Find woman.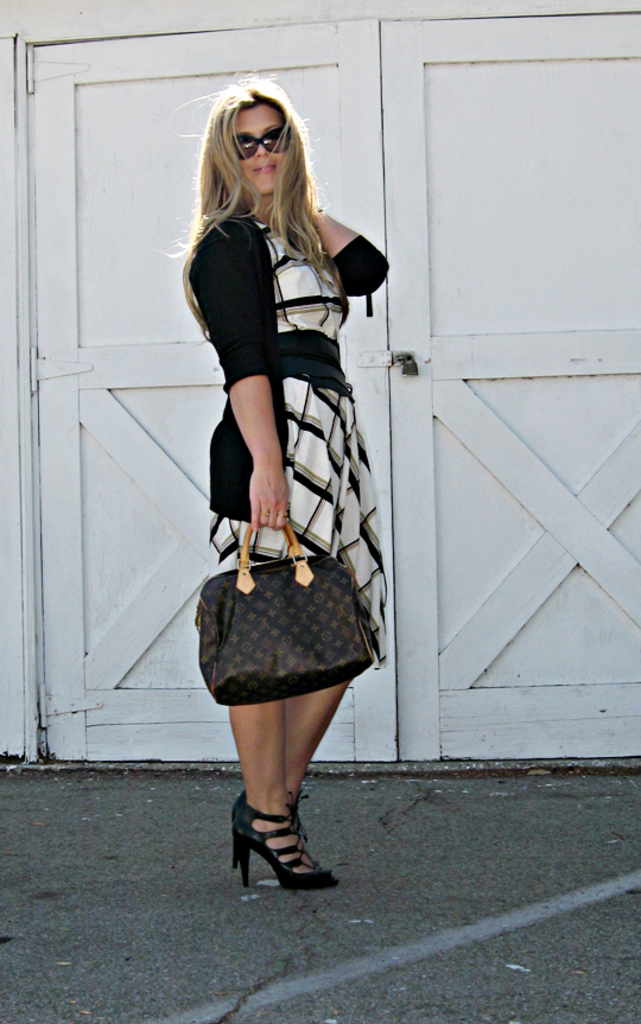
163/107/382/895.
